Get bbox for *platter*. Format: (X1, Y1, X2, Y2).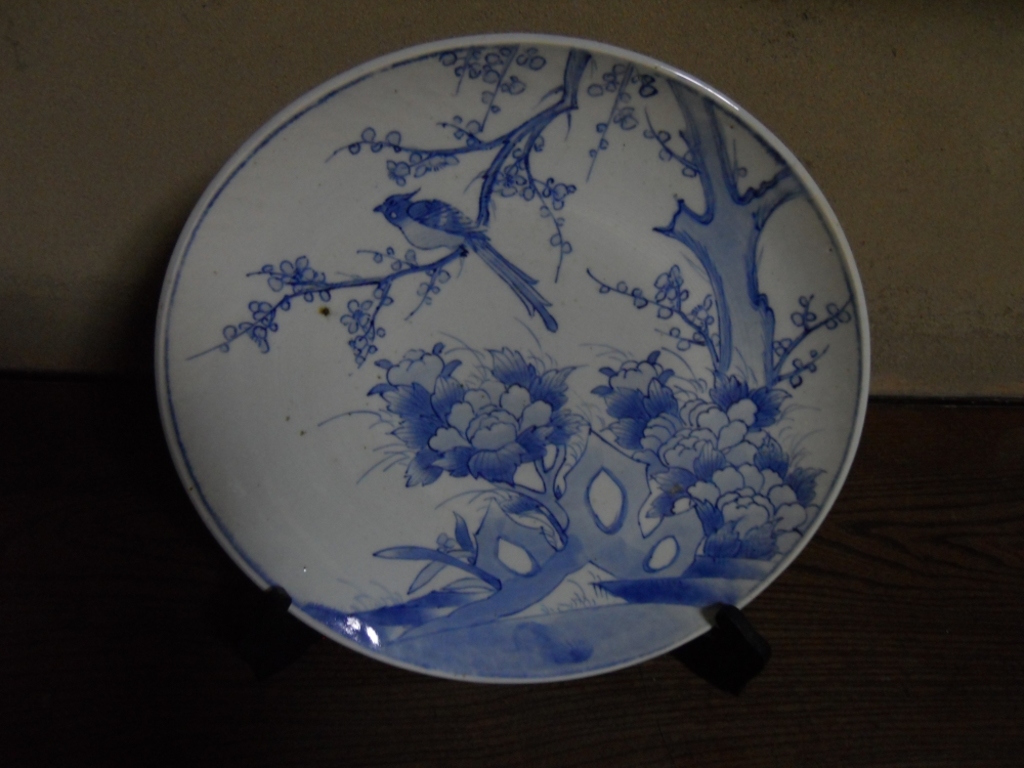
(155, 33, 868, 685).
